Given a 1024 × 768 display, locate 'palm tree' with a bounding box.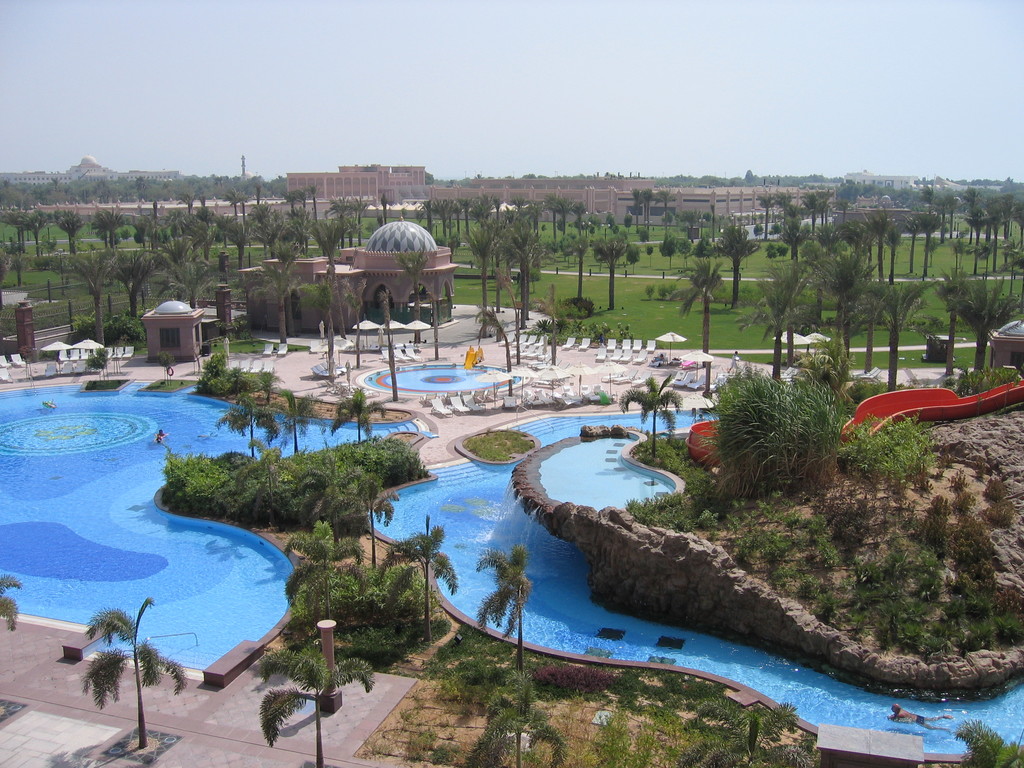
Located: locate(24, 213, 46, 239).
